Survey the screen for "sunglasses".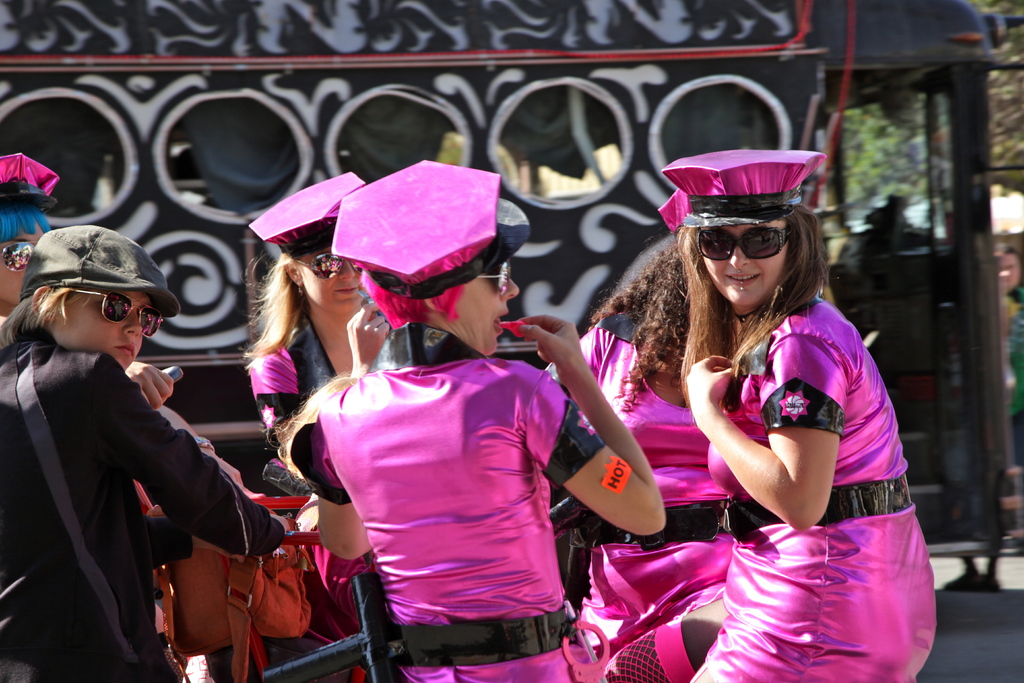
Survey found: box=[475, 261, 513, 299].
